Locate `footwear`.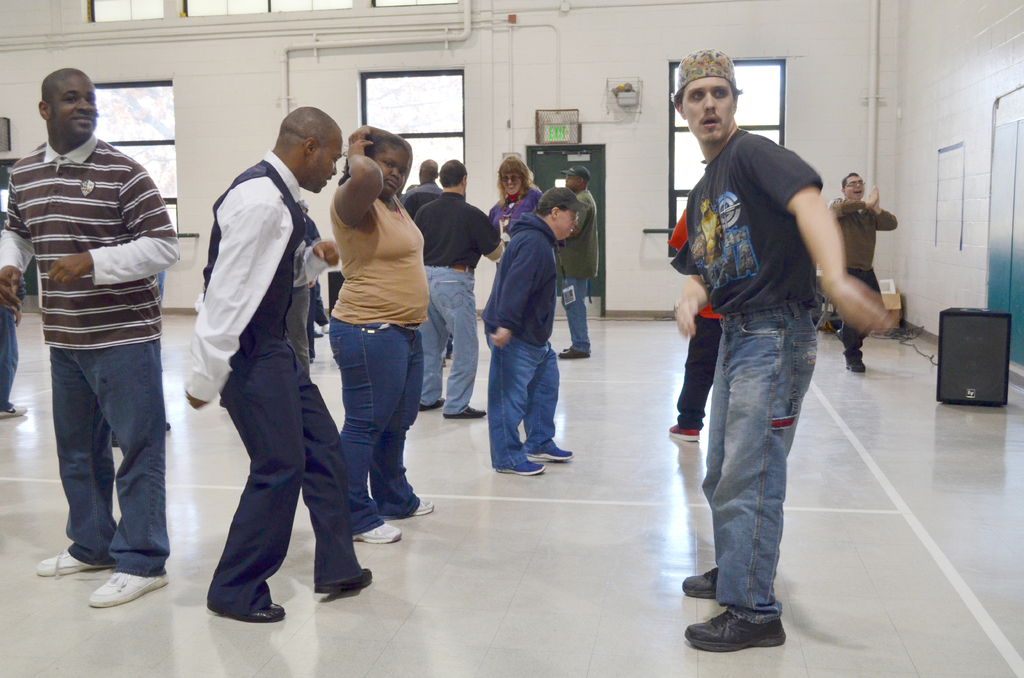
Bounding box: bbox=(416, 497, 436, 517).
